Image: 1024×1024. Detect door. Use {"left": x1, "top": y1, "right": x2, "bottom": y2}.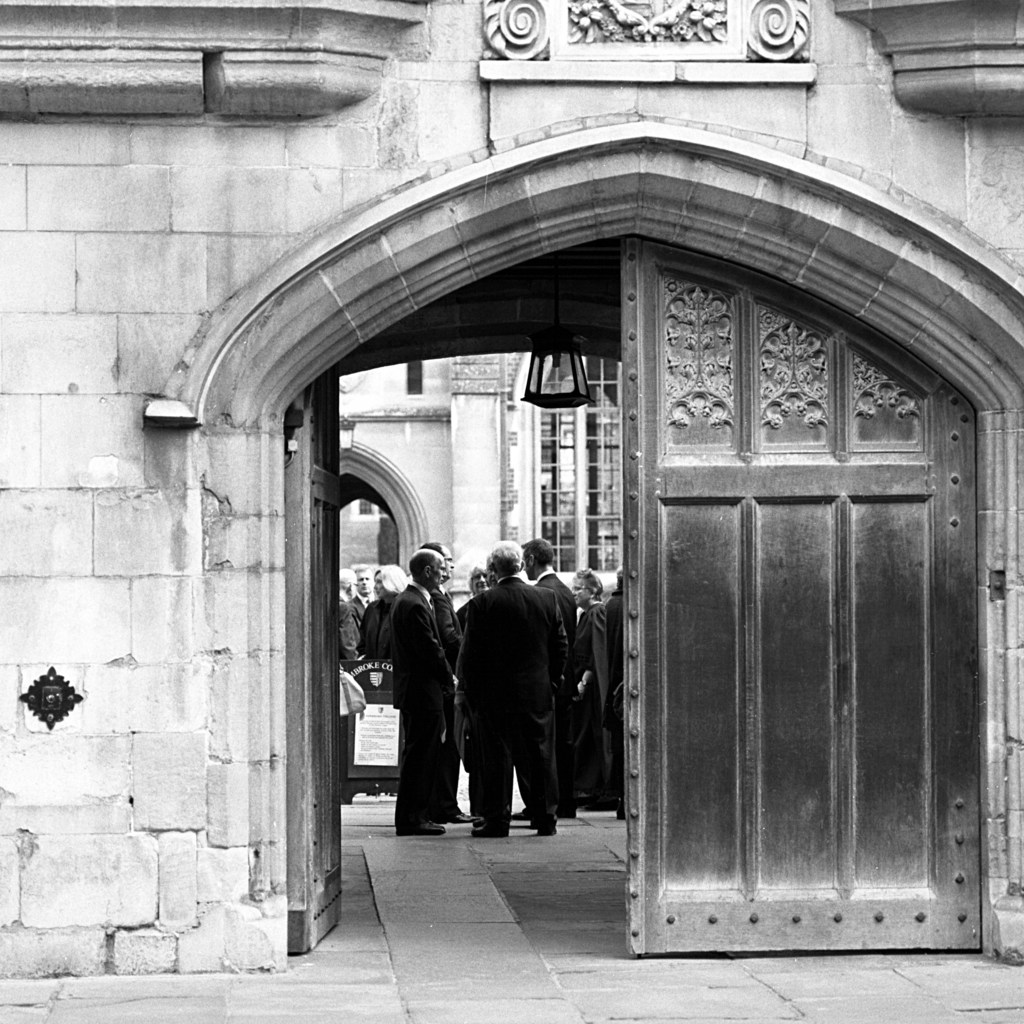
{"left": 286, "top": 348, "right": 365, "bottom": 964}.
